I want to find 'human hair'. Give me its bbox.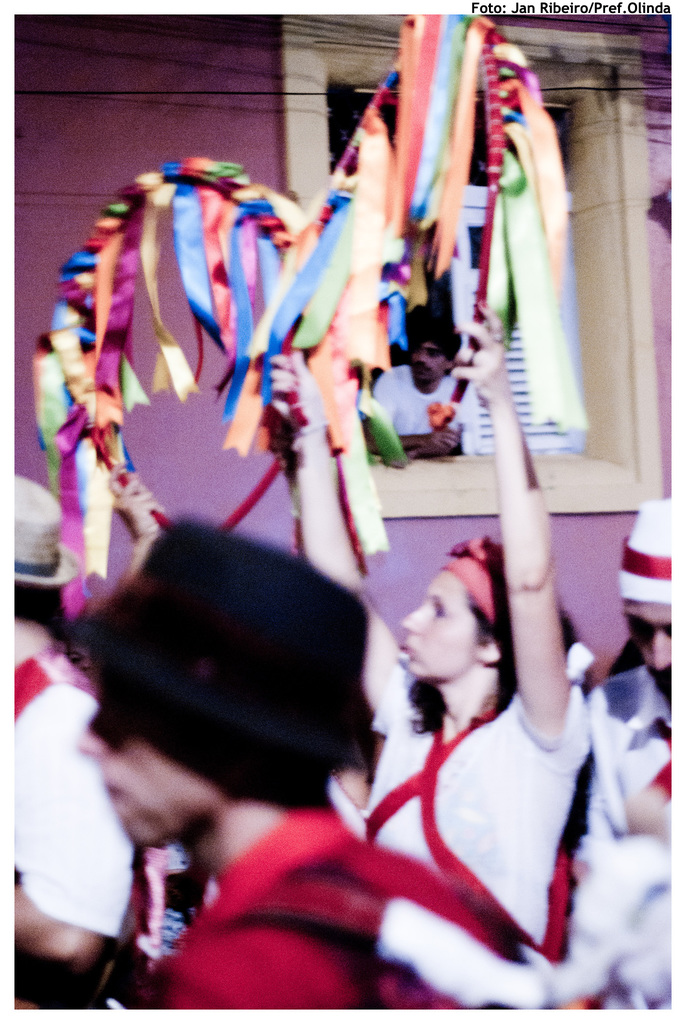
{"x1": 409, "y1": 596, "x2": 496, "y2": 742}.
